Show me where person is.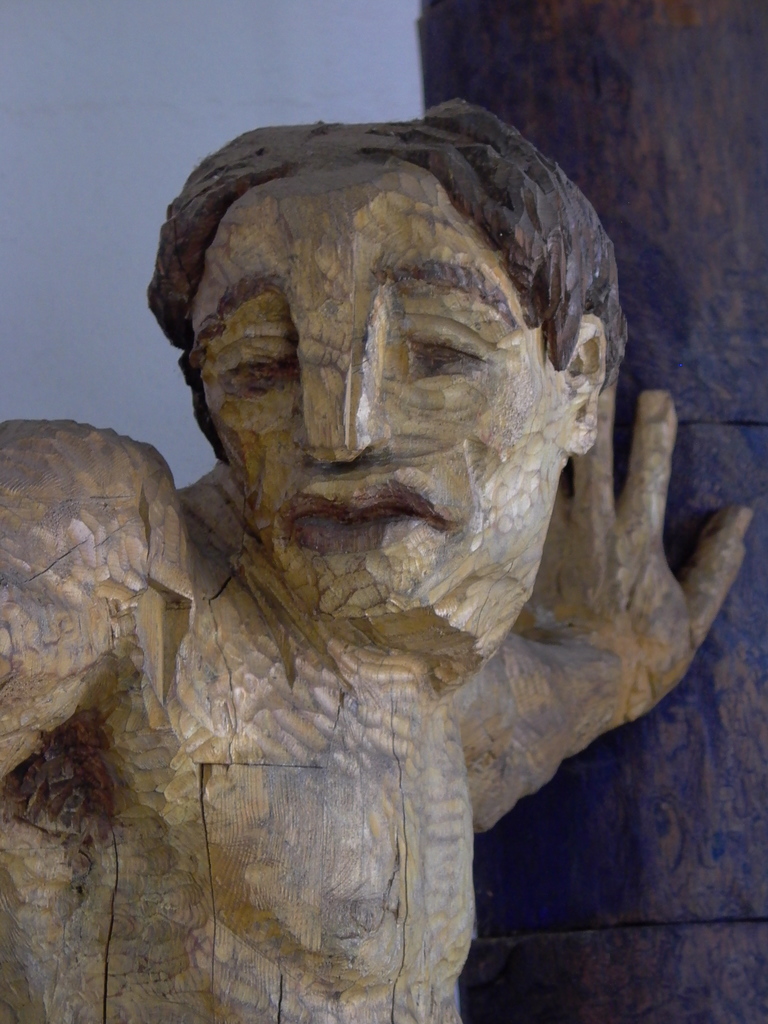
person is at [0,111,753,1023].
